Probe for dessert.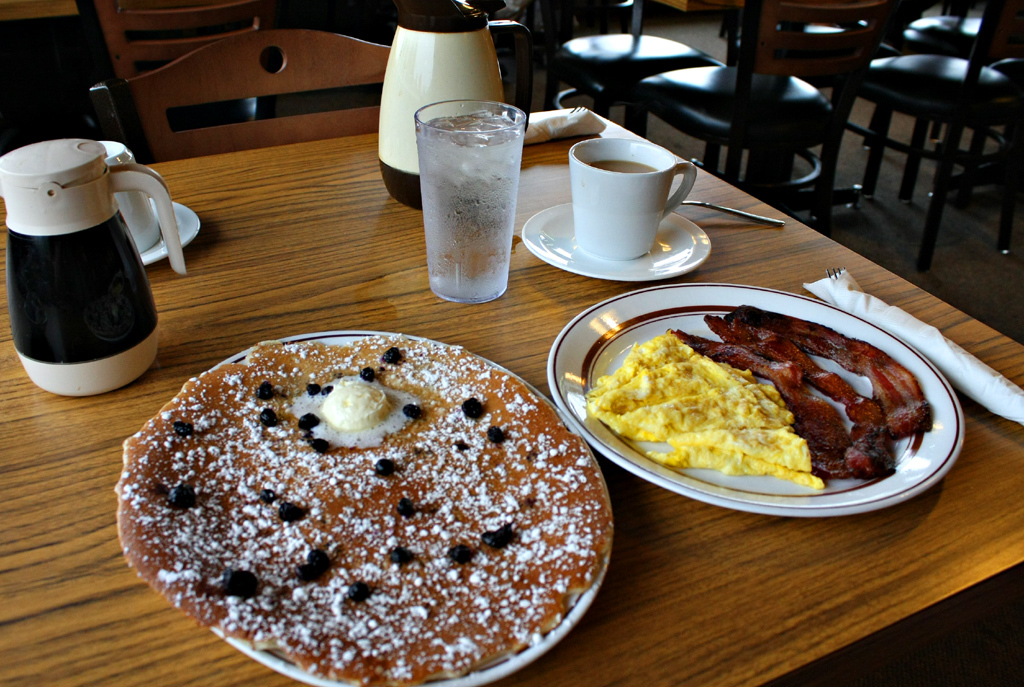
Probe result: BBox(583, 312, 929, 490).
